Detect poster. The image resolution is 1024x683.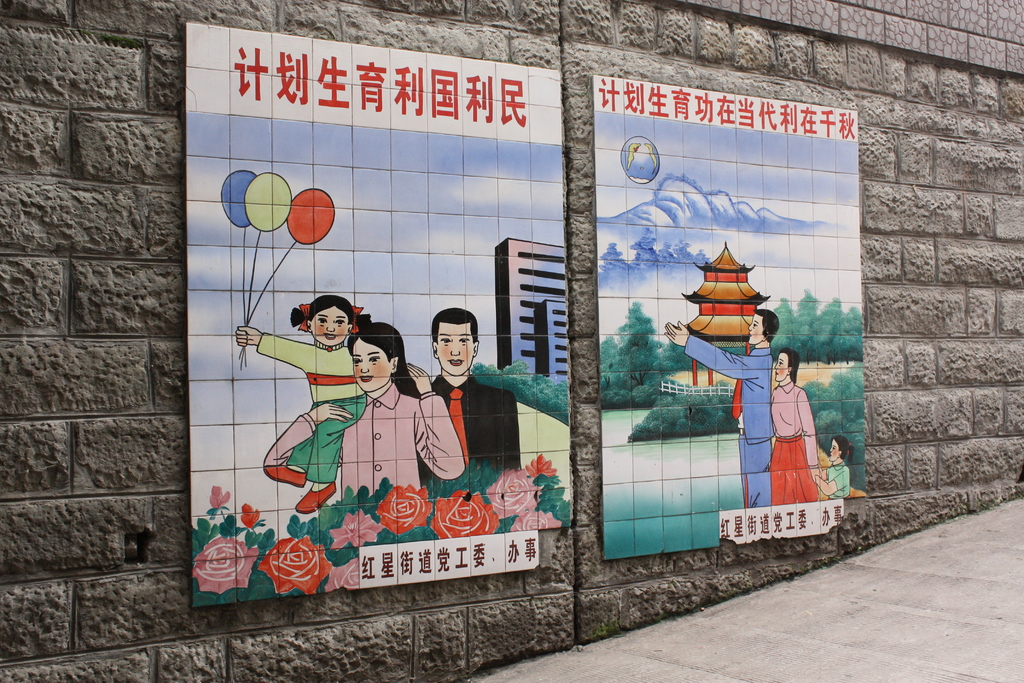
l=182, t=19, r=564, b=612.
